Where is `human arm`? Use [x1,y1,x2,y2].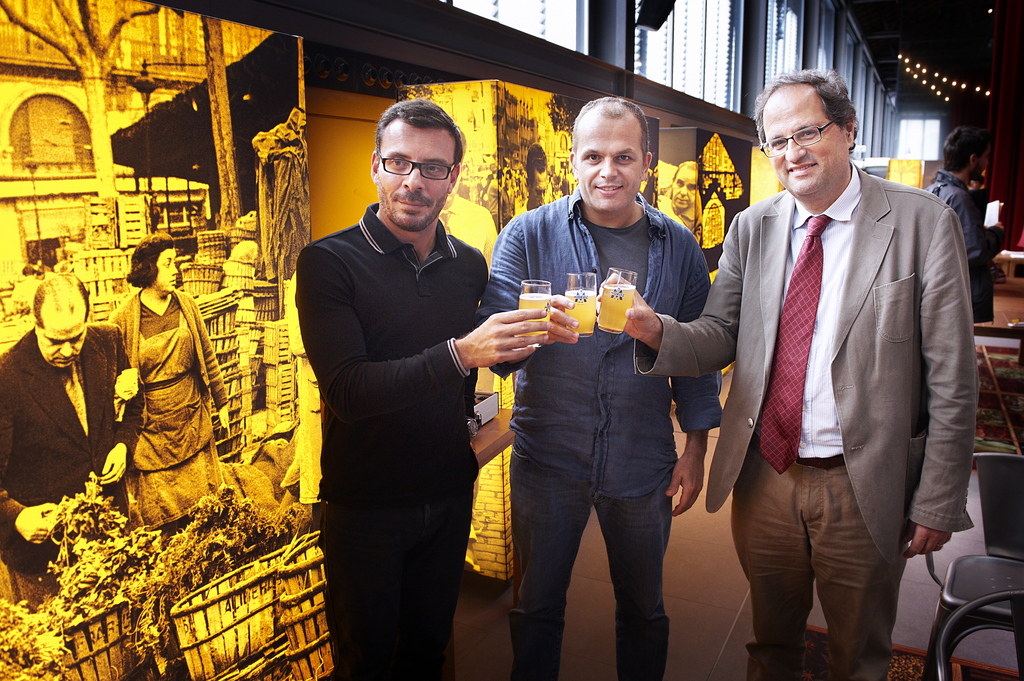
[0,374,63,549].
